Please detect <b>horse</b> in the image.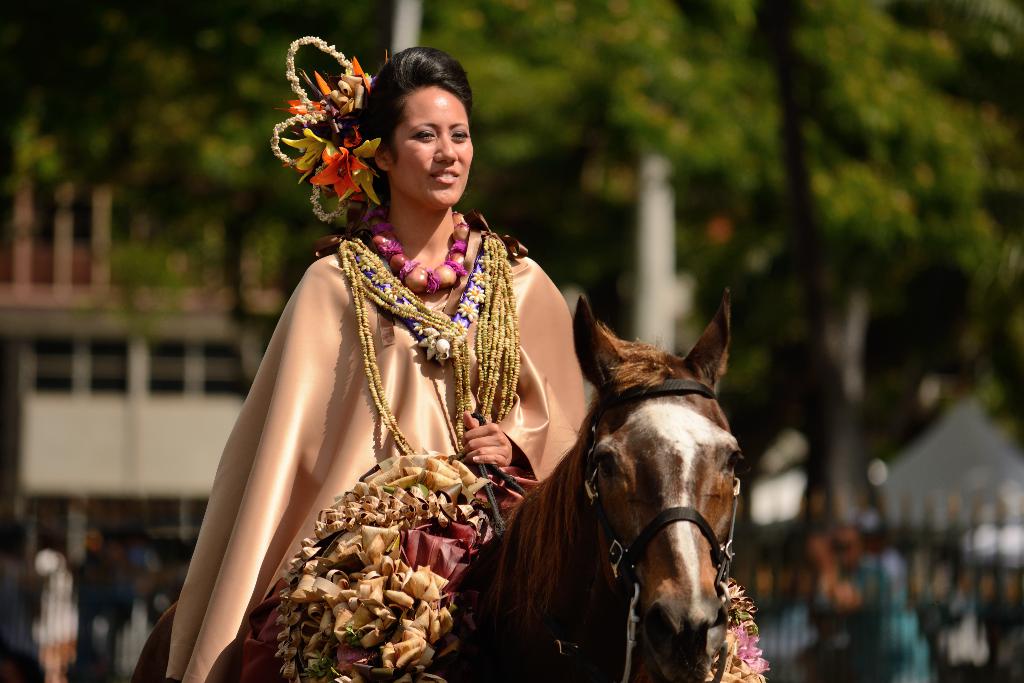
131/286/744/682.
